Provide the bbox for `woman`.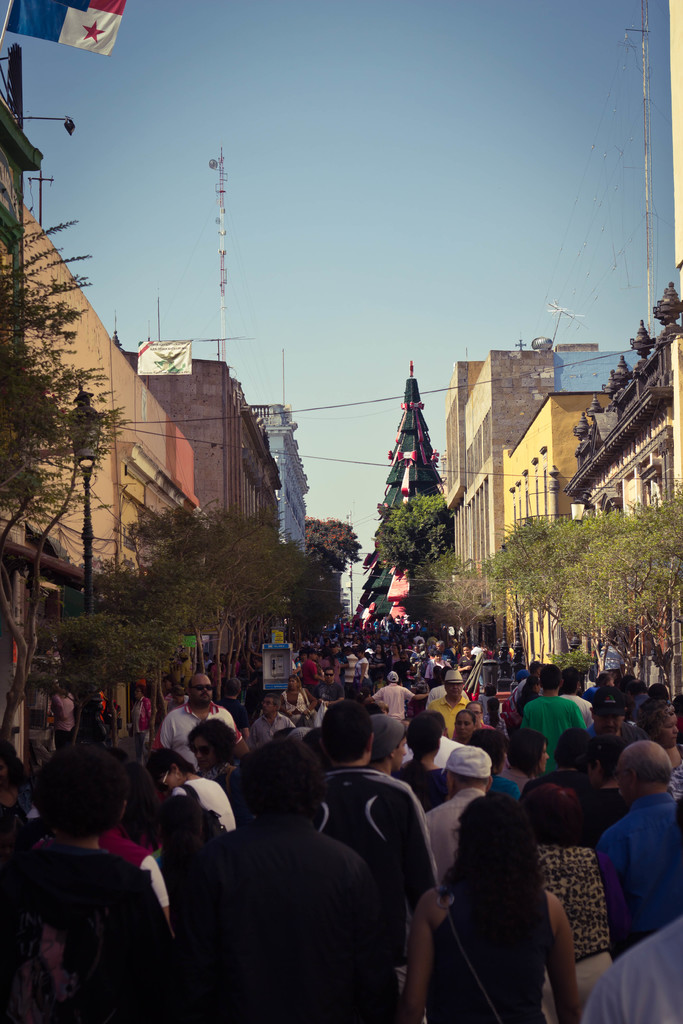
box=[642, 690, 680, 756].
